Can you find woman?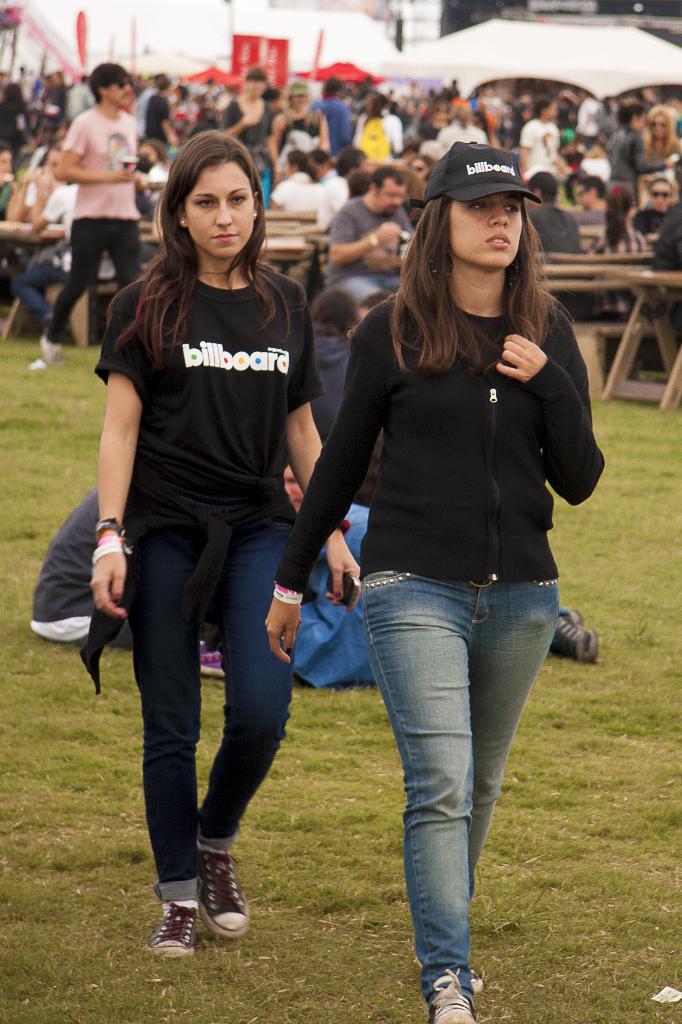
Yes, bounding box: select_region(274, 151, 335, 225).
